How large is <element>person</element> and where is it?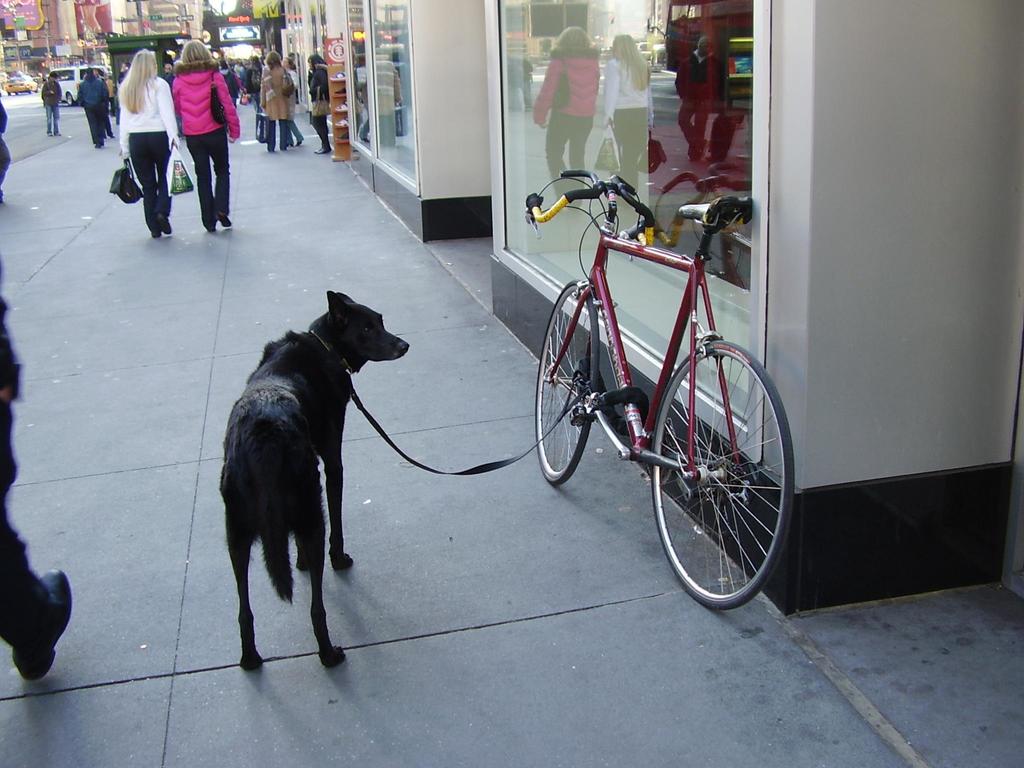
Bounding box: x1=109, y1=34, x2=184, y2=253.
